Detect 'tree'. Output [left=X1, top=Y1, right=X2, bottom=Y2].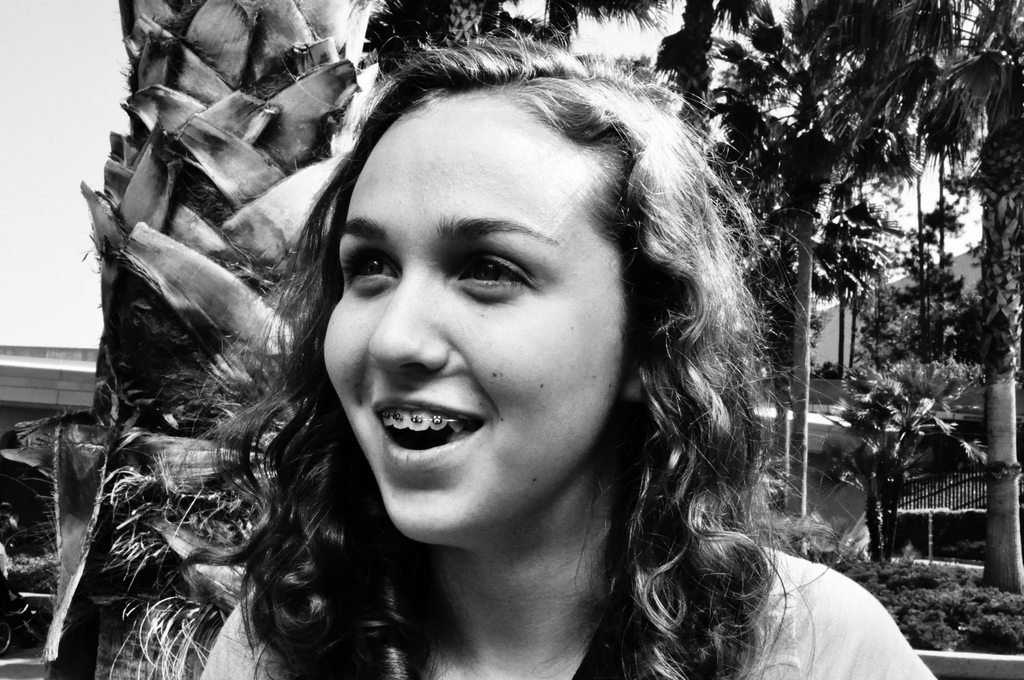
[left=909, top=0, right=1023, bottom=597].
